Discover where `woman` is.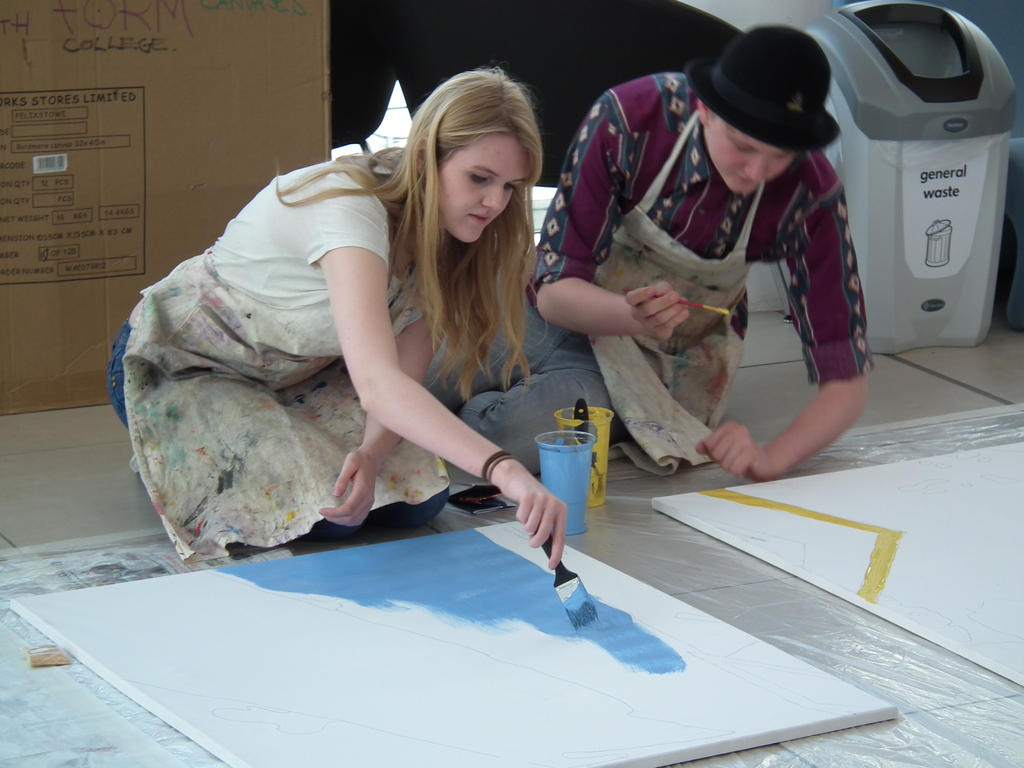
Discovered at 120 67 579 605.
